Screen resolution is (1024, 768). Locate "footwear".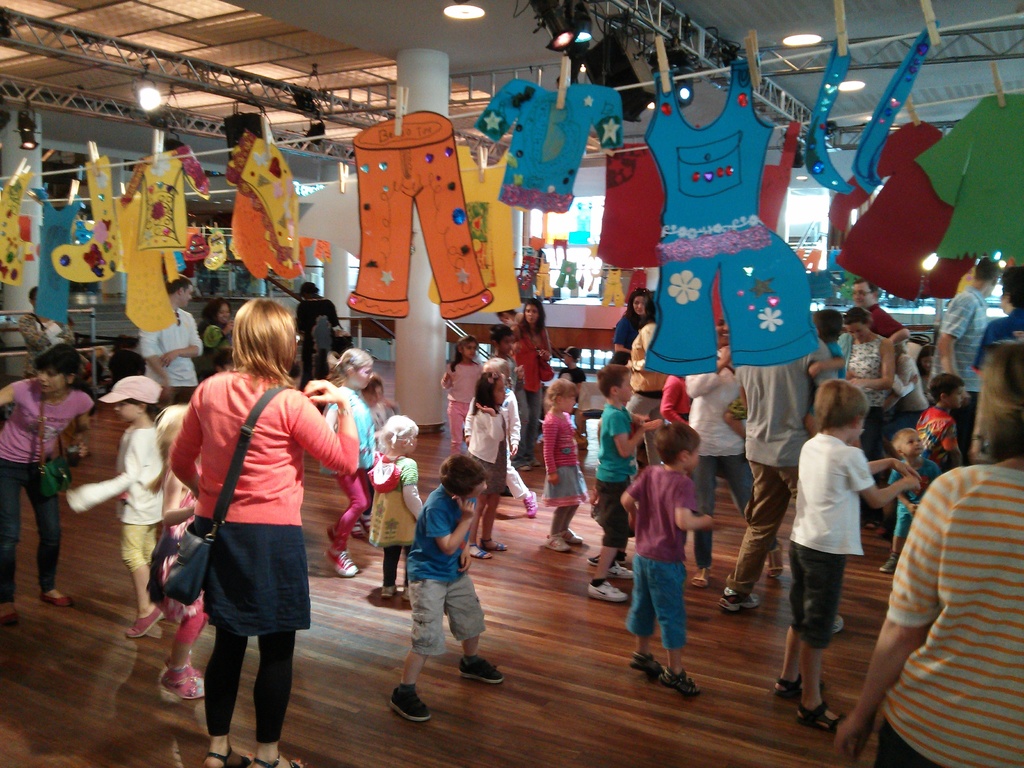
<region>768, 676, 832, 694</region>.
